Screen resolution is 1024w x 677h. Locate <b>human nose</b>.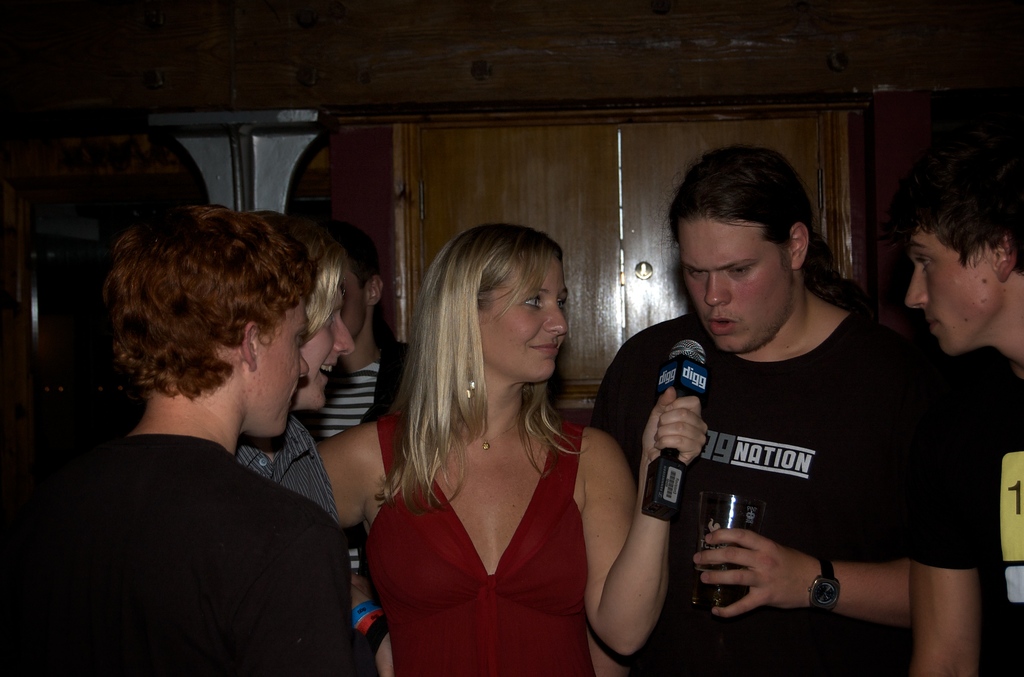
541,300,567,333.
